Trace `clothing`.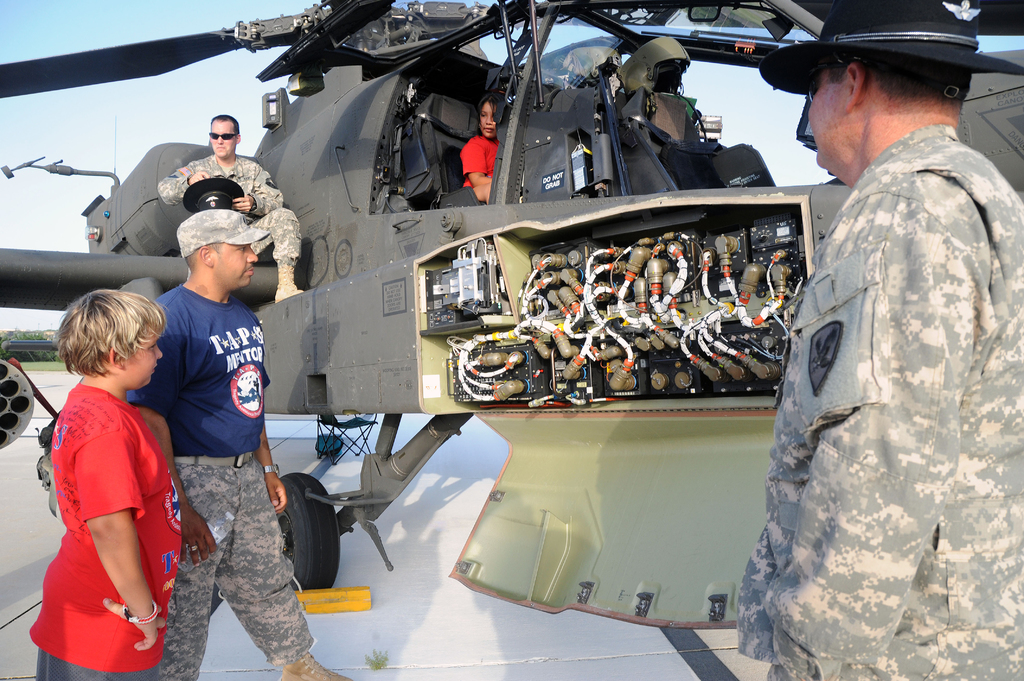
Traced to bbox=(28, 385, 181, 676).
